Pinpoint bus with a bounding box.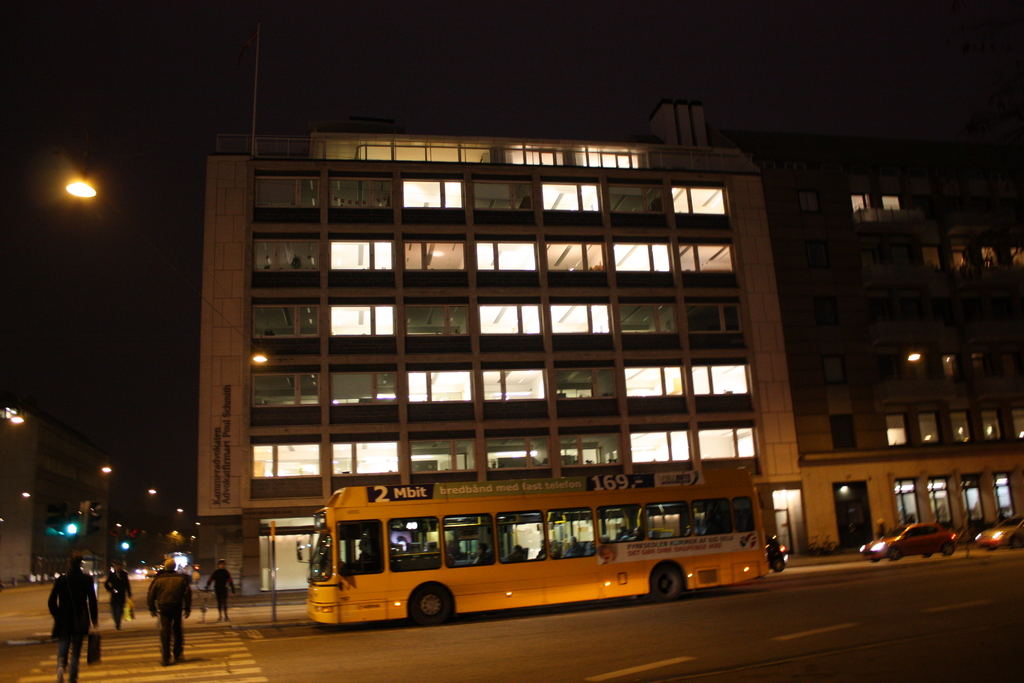
297/463/774/627.
